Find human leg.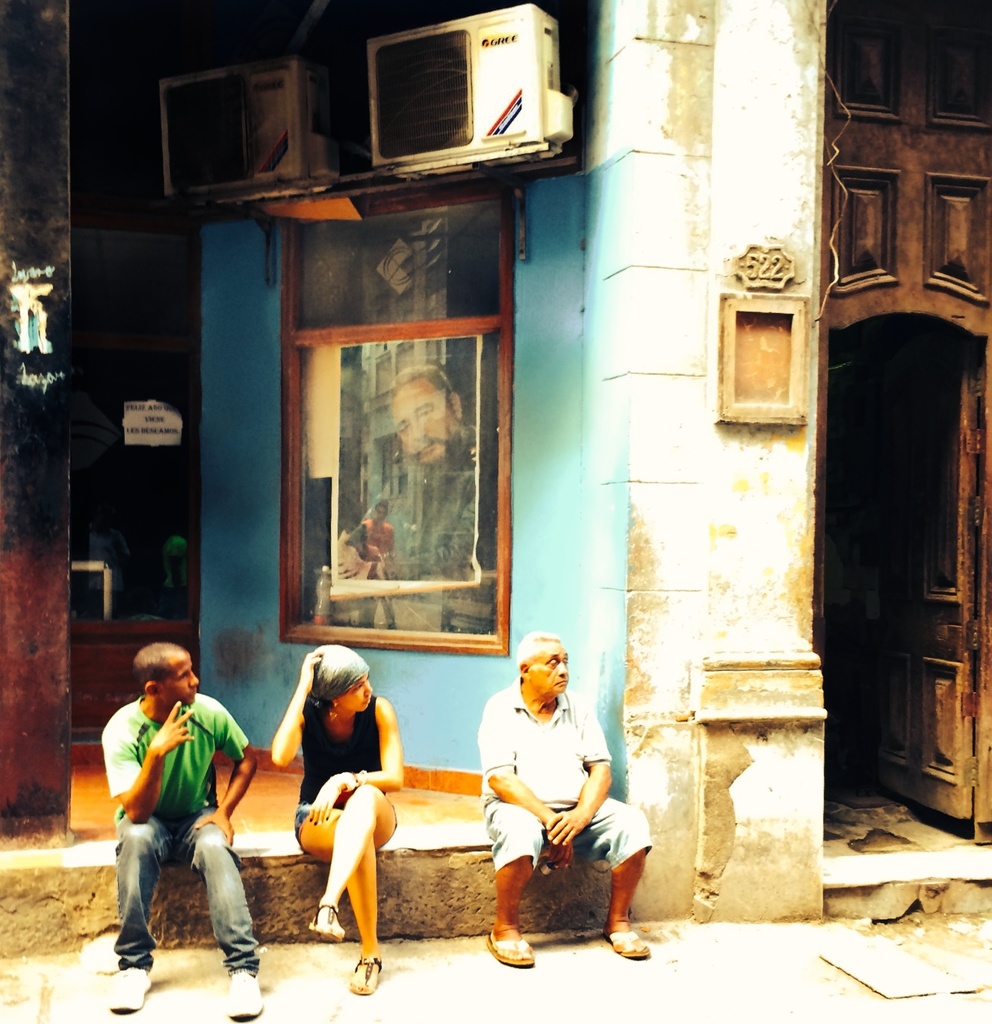
crop(483, 790, 541, 975).
